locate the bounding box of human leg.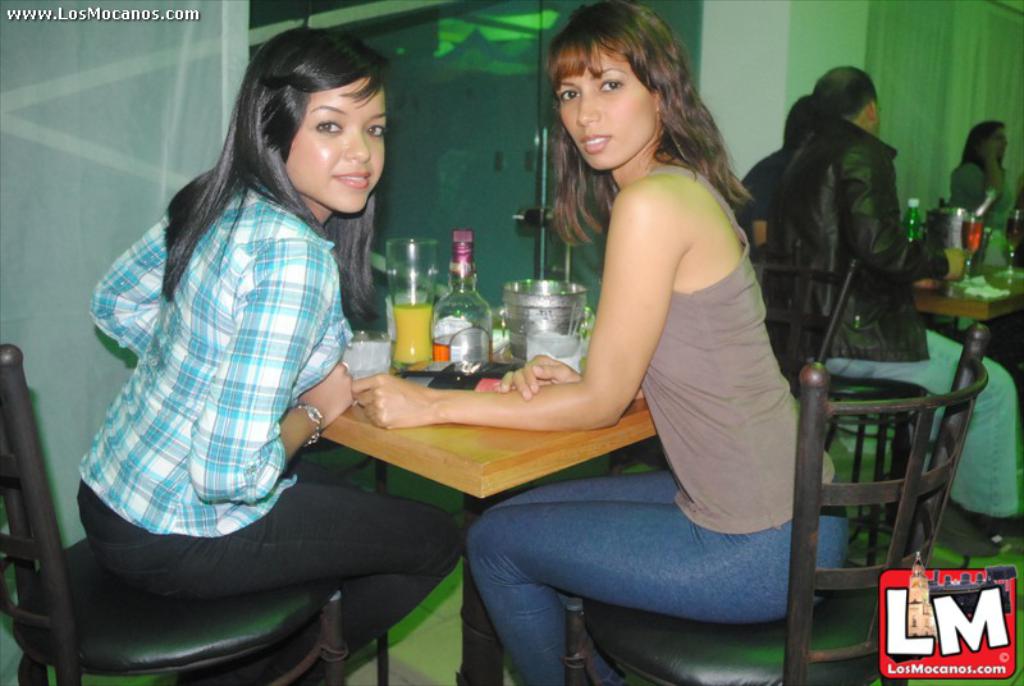
Bounding box: locate(831, 330, 1021, 554).
